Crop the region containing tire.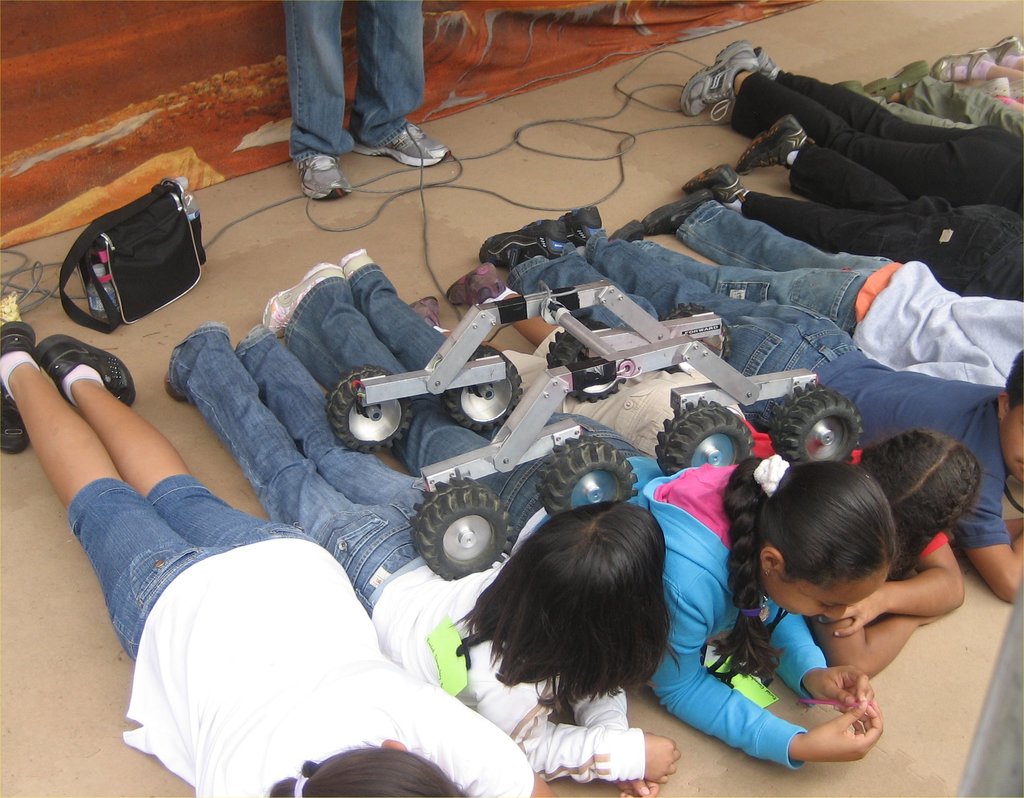
Crop region: <region>653, 400, 755, 476</region>.
